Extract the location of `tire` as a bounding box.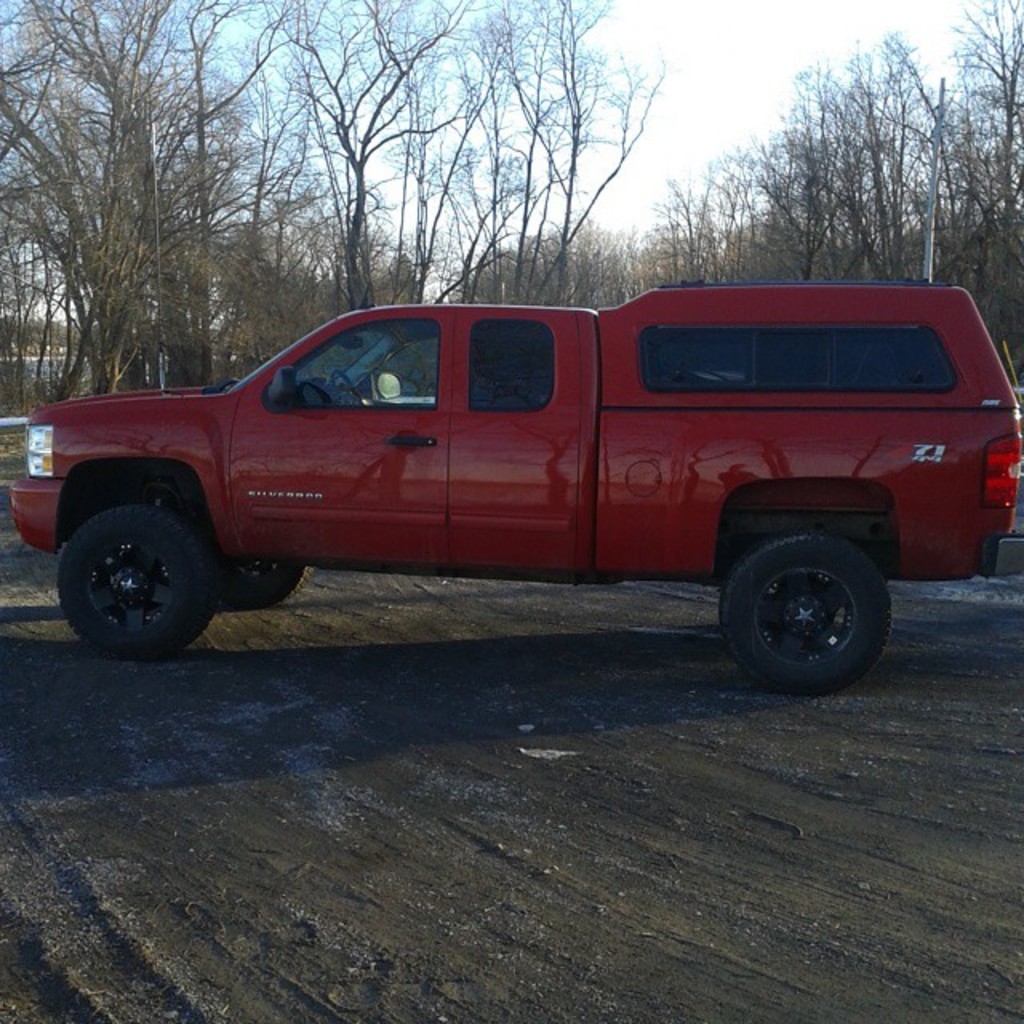
723:528:910:672.
